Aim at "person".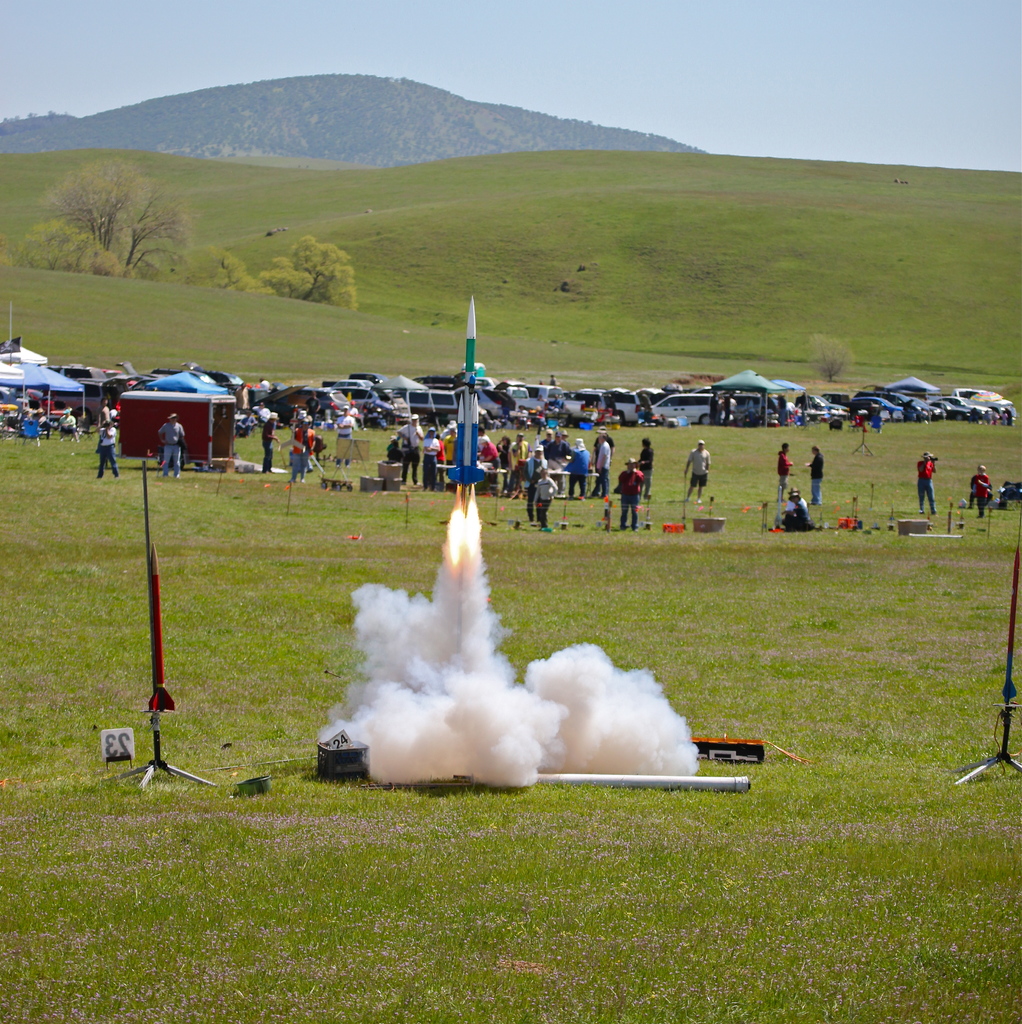
Aimed at bbox=[536, 378, 543, 387].
